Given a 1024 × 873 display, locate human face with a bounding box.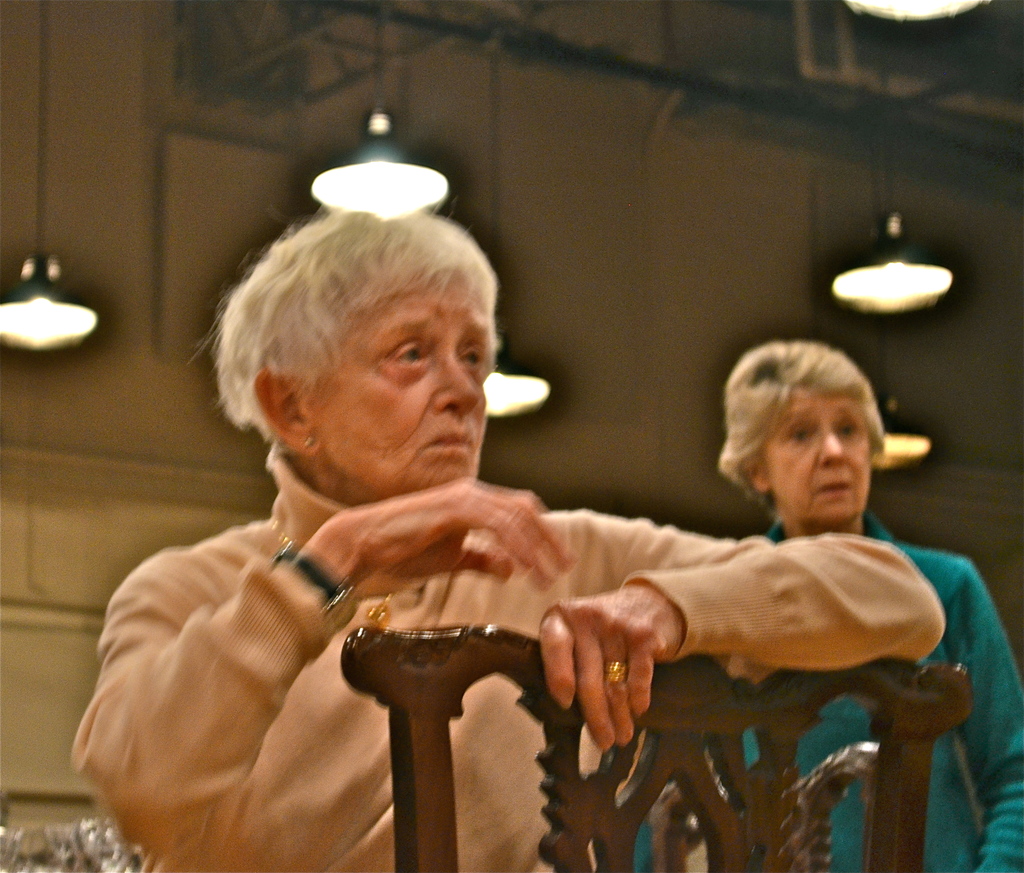
Located: [x1=312, y1=273, x2=493, y2=488].
